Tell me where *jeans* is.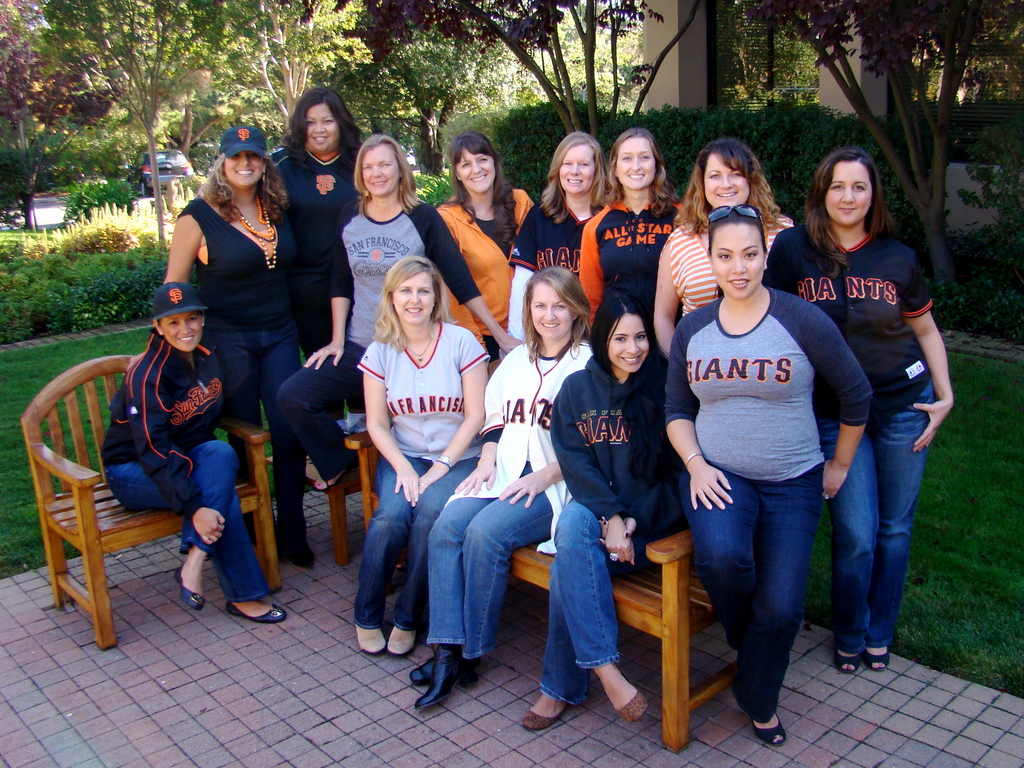
*jeans* is at bbox=[815, 381, 938, 652].
